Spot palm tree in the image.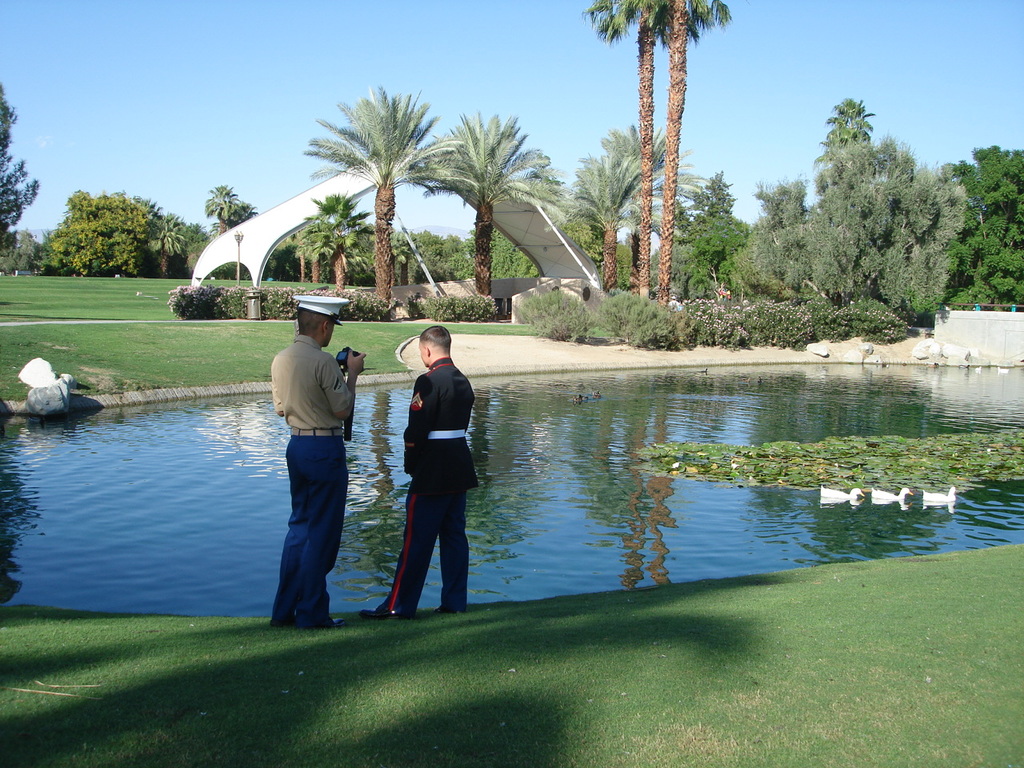
palm tree found at box=[290, 230, 309, 275].
